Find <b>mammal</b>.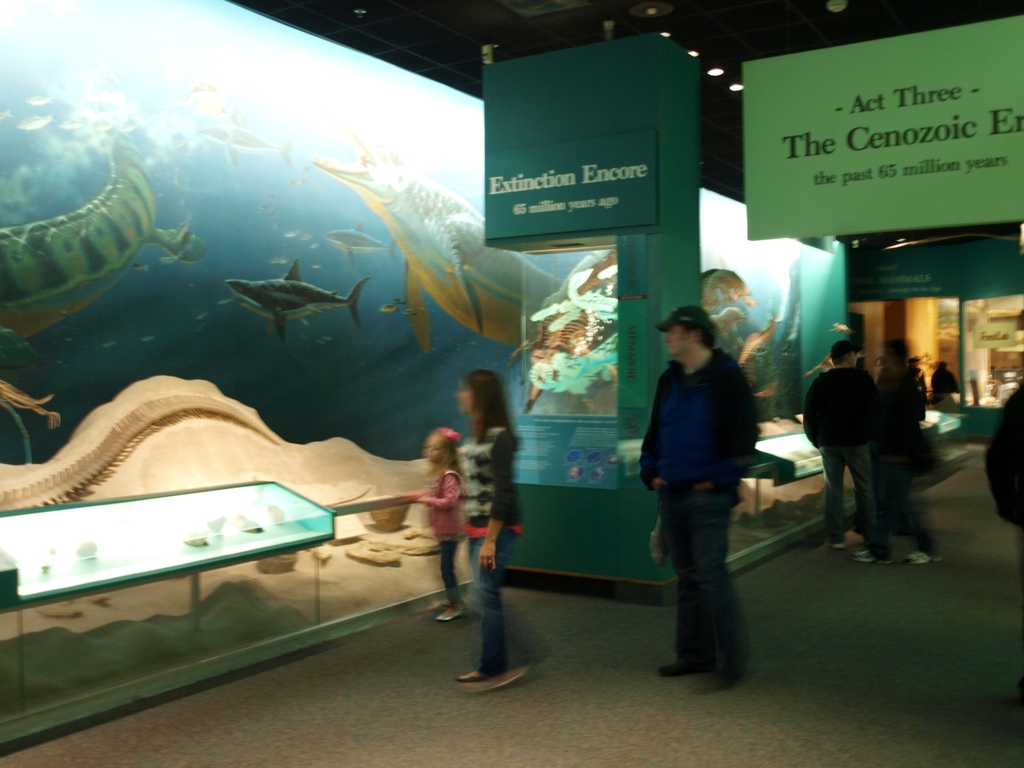
[800, 340, 891, 562].
